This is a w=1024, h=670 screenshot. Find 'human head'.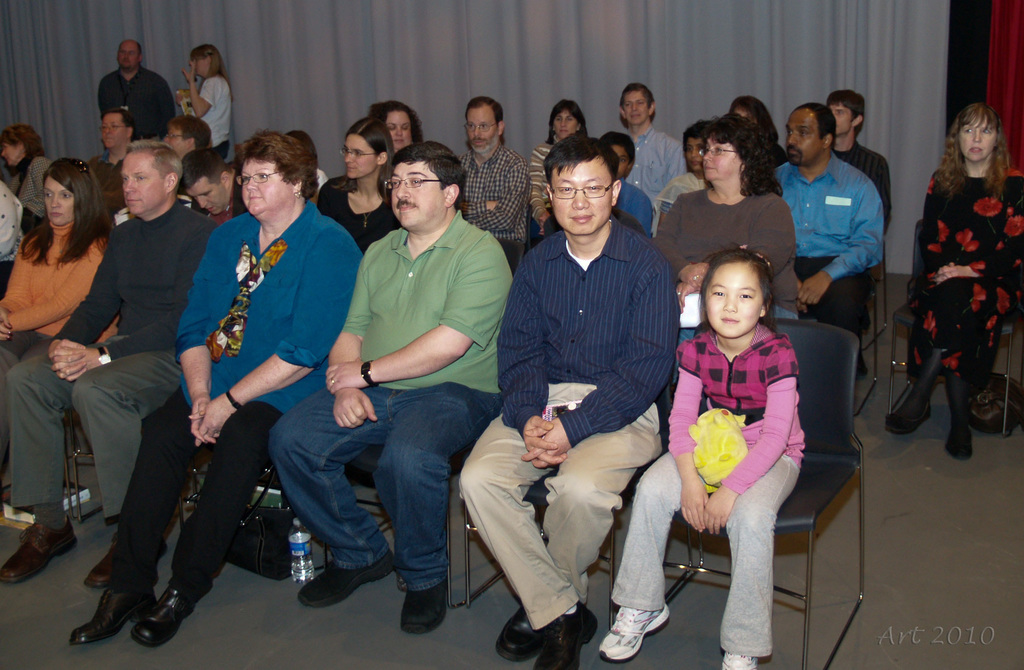
Bounding box: left=162, top=115, right=209, bottom=160.
